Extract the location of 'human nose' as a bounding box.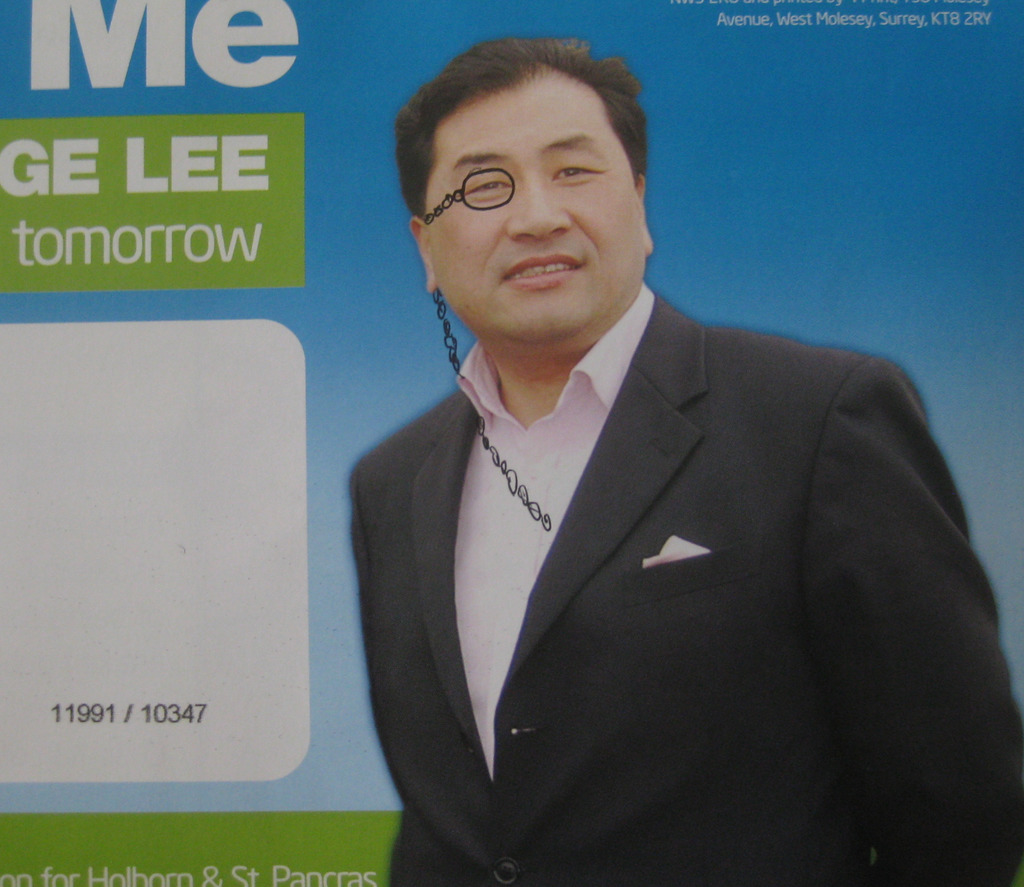
{"x1": 504, "y1": 175, "x2": 571, "y2": 239}.
